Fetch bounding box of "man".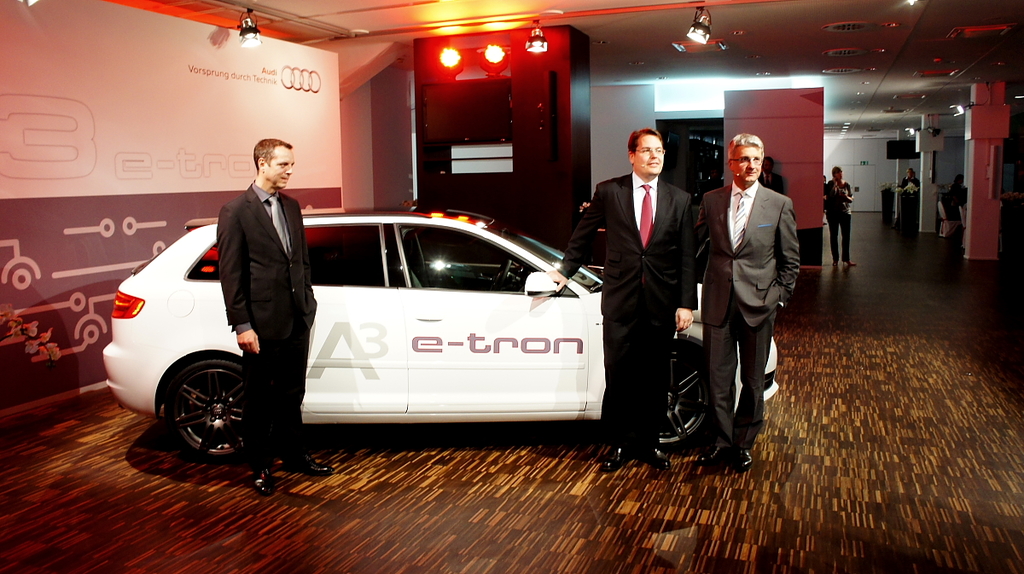
Bbox: <bbox>703, 133, 801, 478</bbox>.
